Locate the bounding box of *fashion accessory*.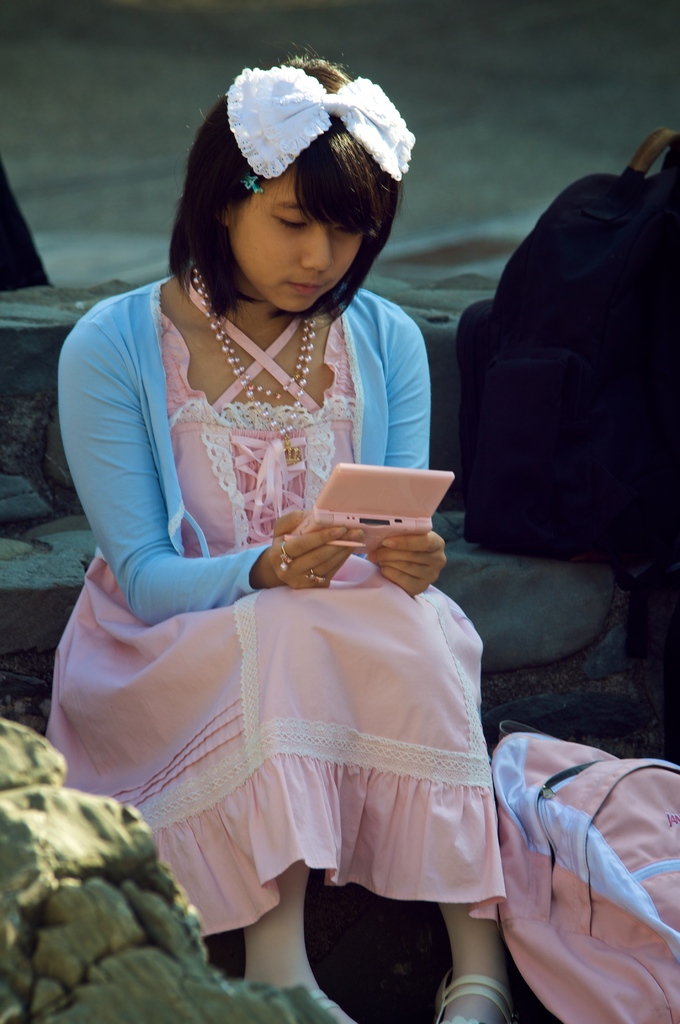
Bounding box: box(492, 722, 679, 1023).
